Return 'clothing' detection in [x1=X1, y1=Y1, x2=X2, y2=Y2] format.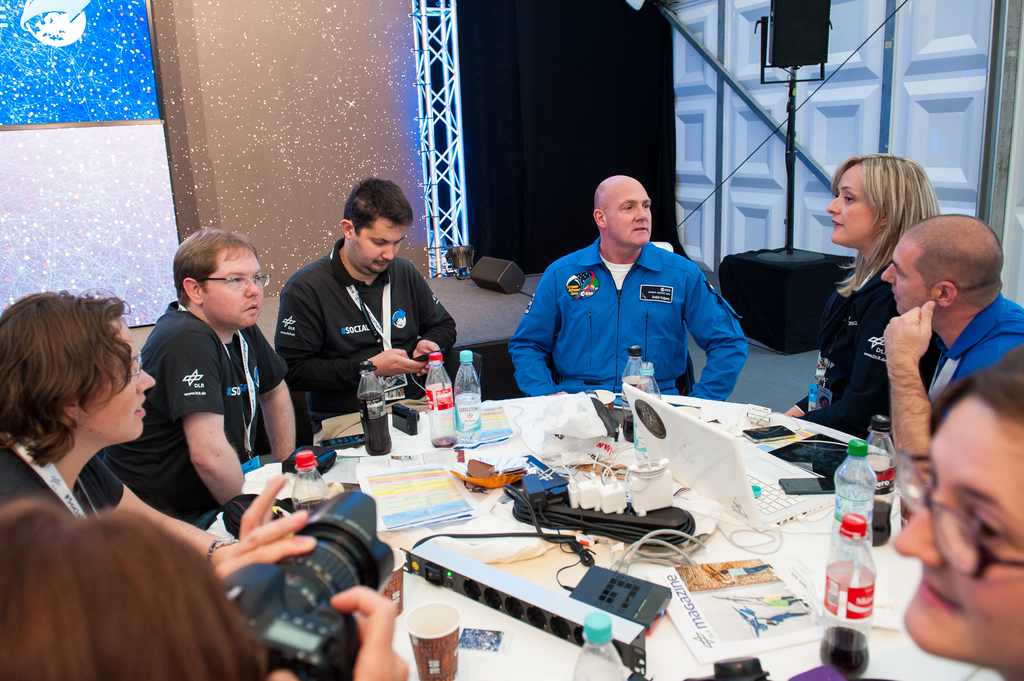
[x1=503, y1=234, x2=745, y2=402].
